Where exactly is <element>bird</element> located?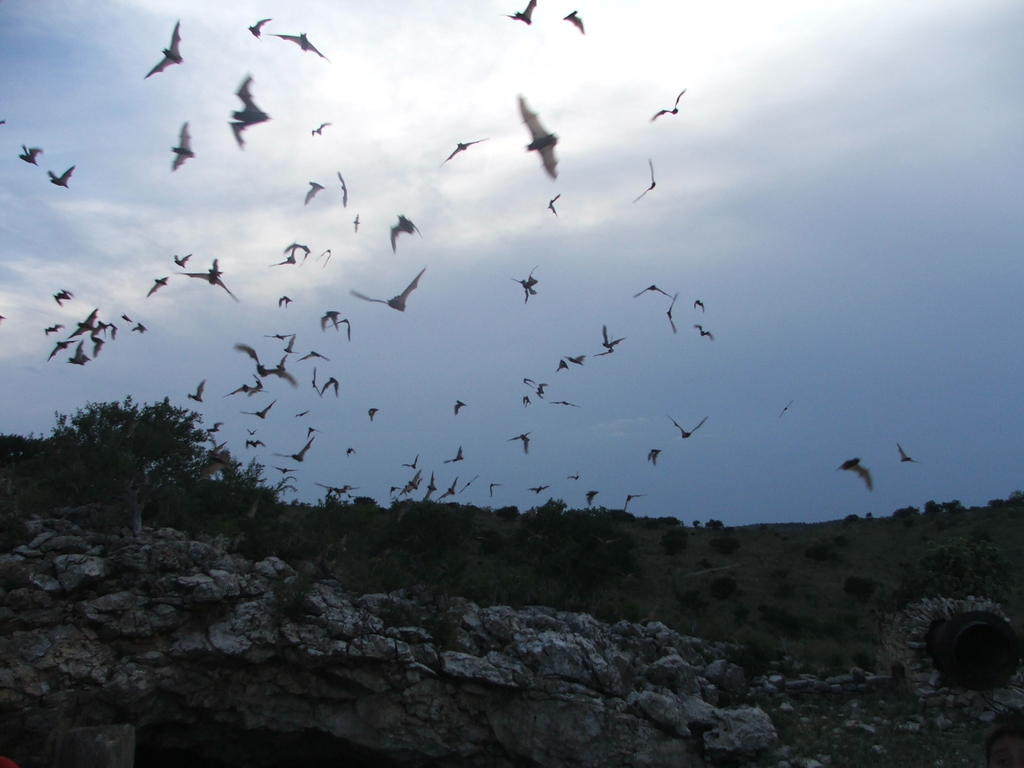
Its bounding box is region(48, 334, 76, 358).
